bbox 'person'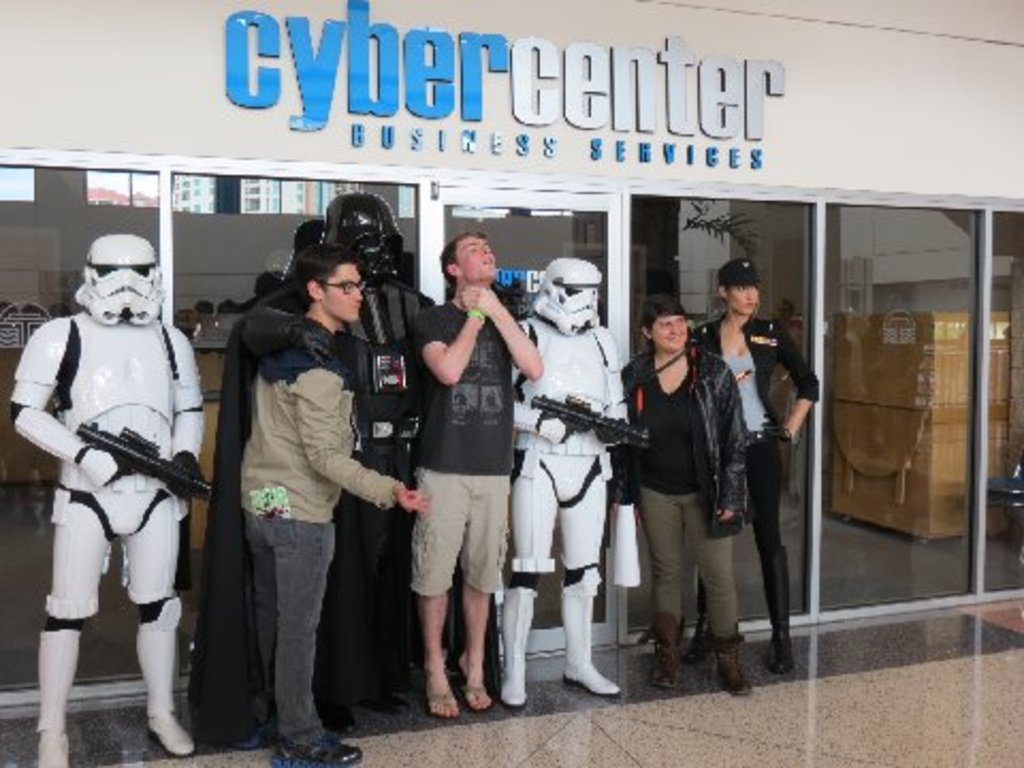
region(237, 233, 422, 766)
